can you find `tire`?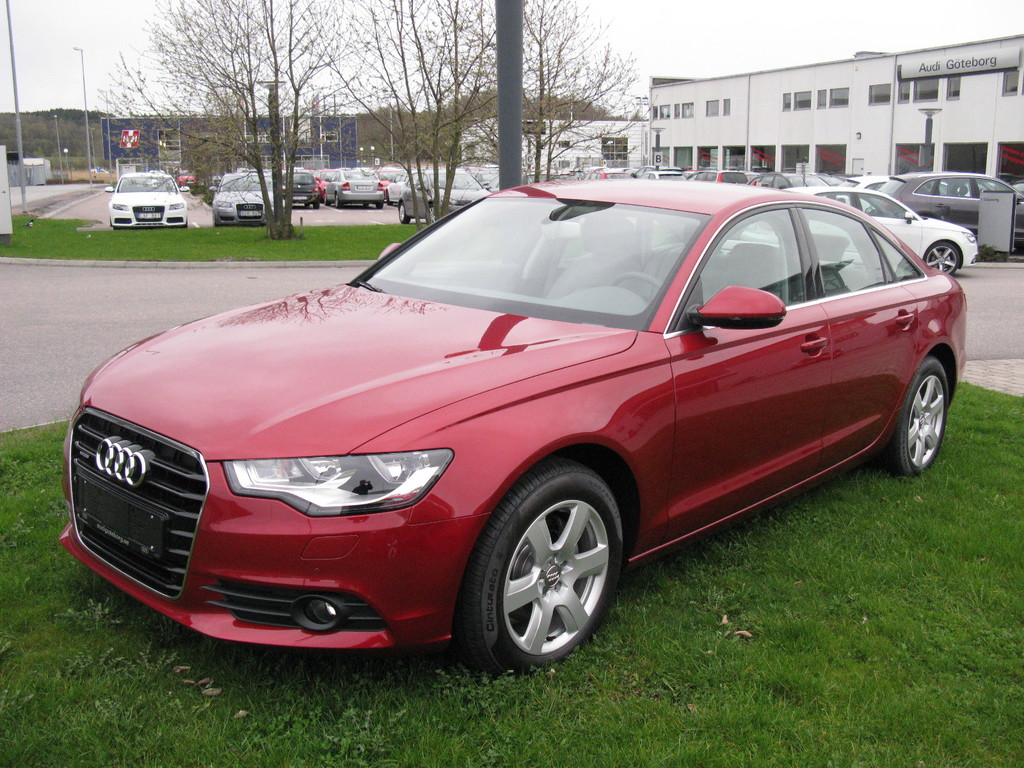
Yes, bounding box: select_region(924, 240, 959, 274).
